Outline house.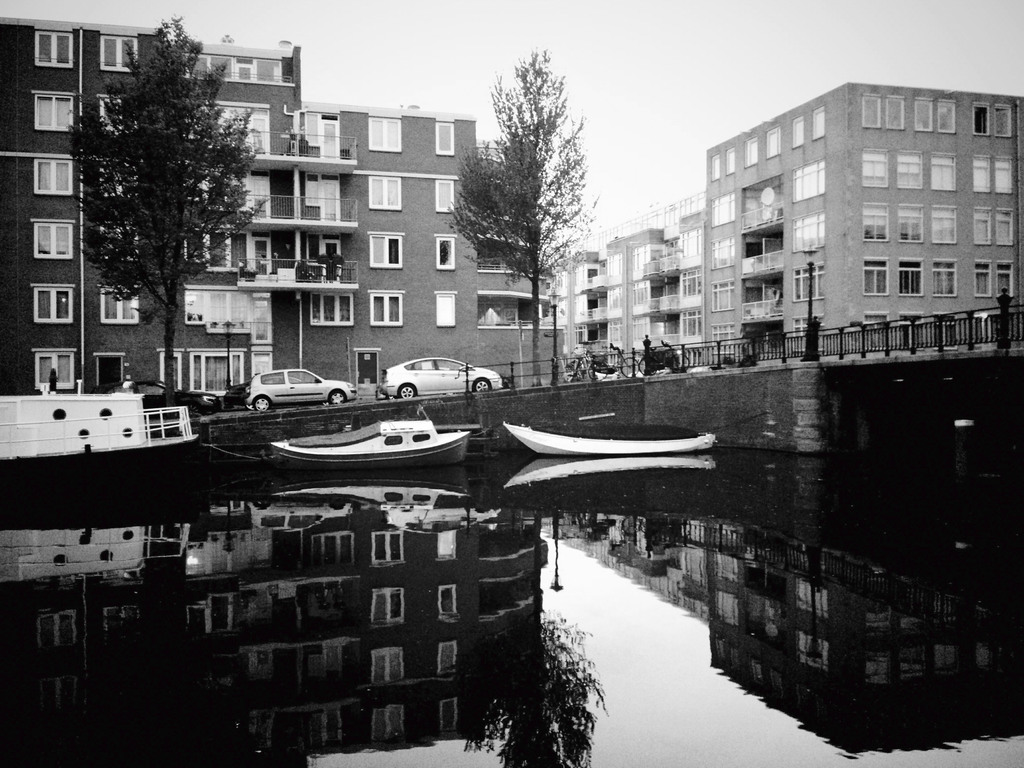
Outline: [0, 566, 149, 767].
